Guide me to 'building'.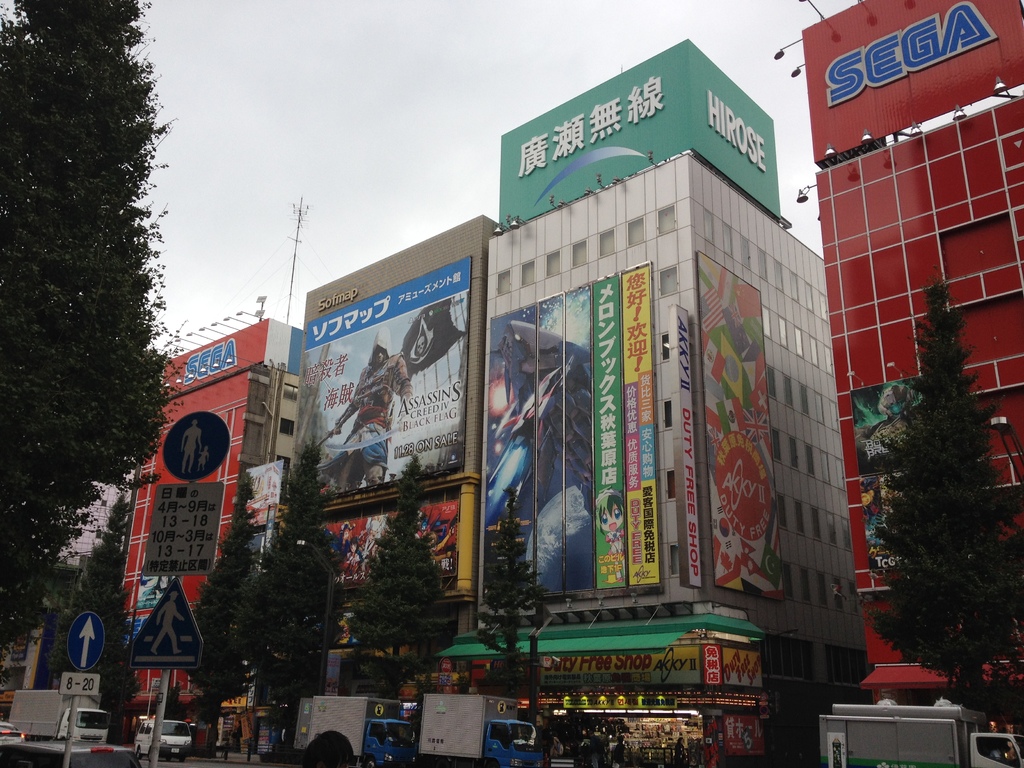
Guidance: <box>116,316,302,715</box>.
